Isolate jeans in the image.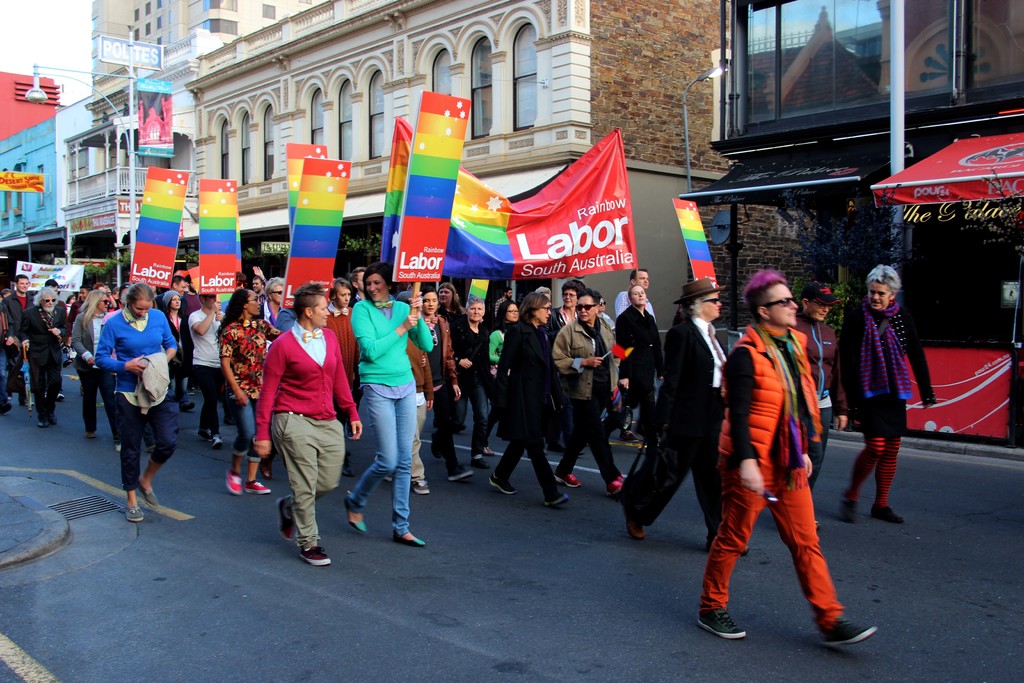
Isolated region: detection(491, 429, 558, 499).
